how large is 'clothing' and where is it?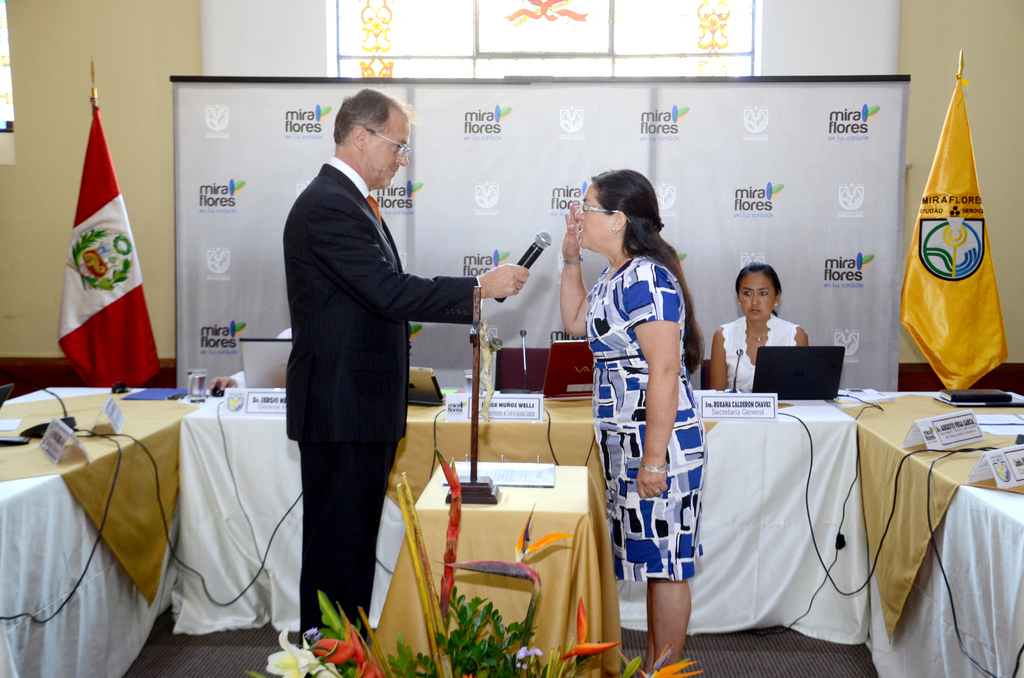
Bounding box: l=716, t=311, r=801, b=405.
